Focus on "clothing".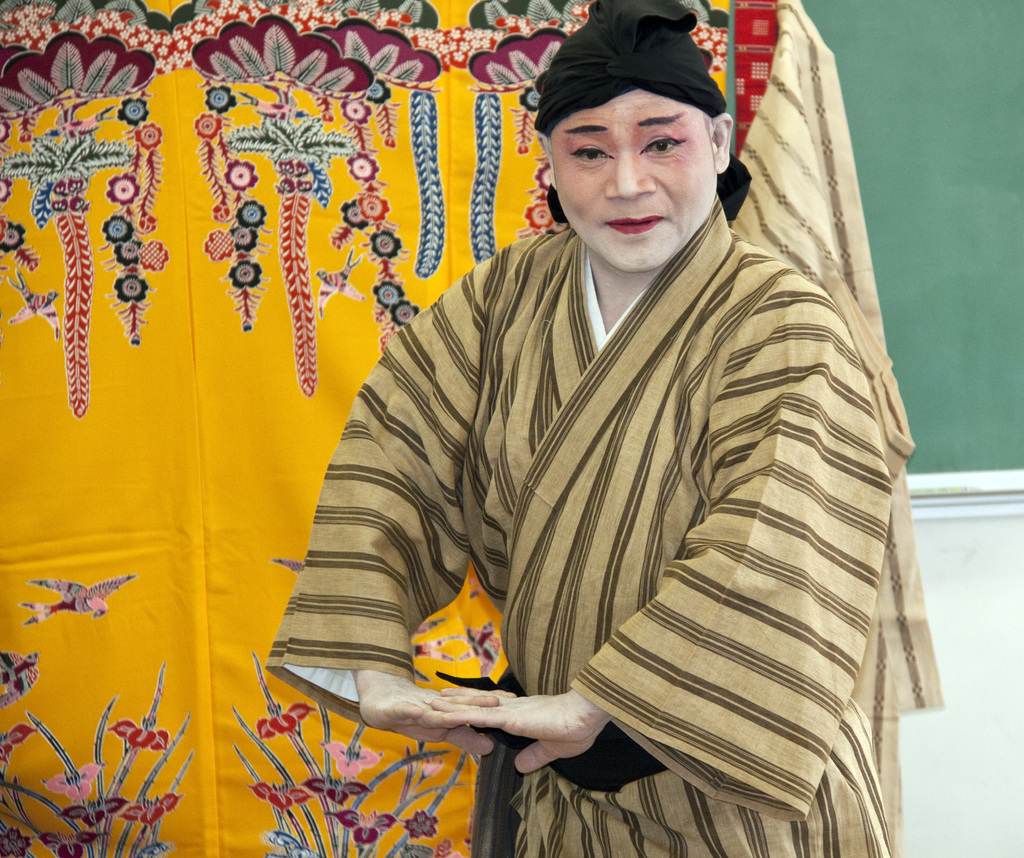
Focused at locate(4, 0, 858, 857).
